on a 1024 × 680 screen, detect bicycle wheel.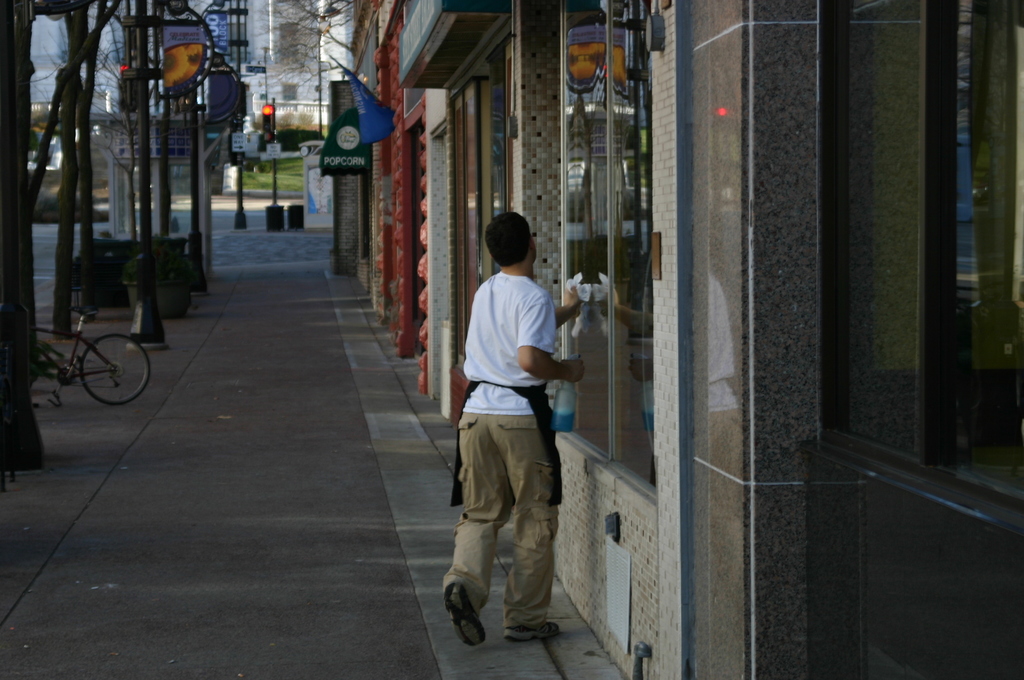
78:332:148:405.
